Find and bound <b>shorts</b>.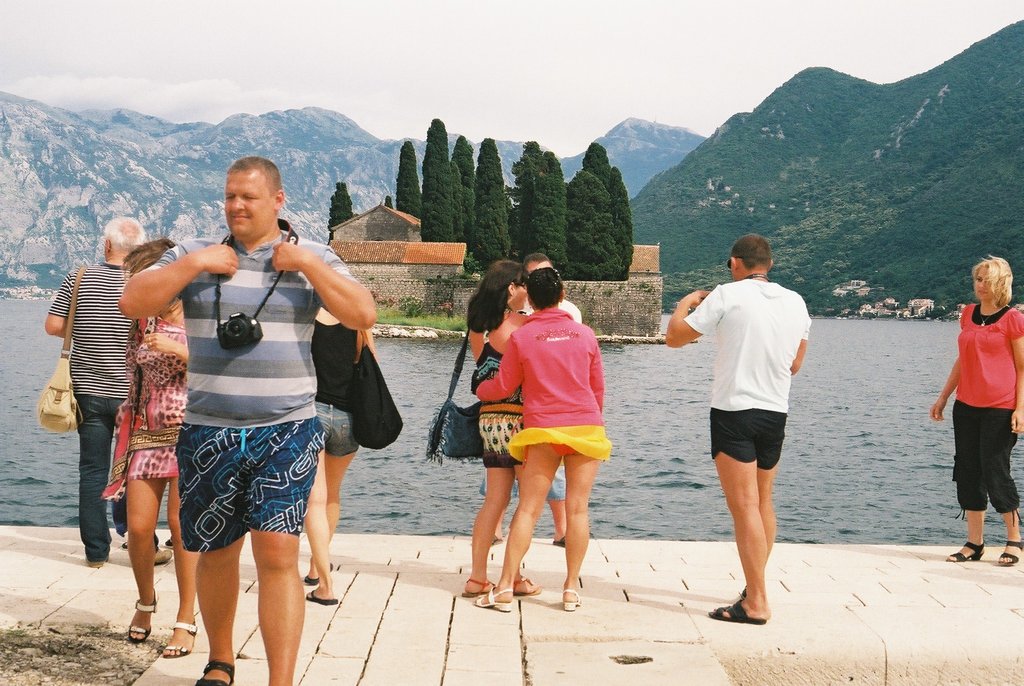
Bound: 312,402,359,453.
